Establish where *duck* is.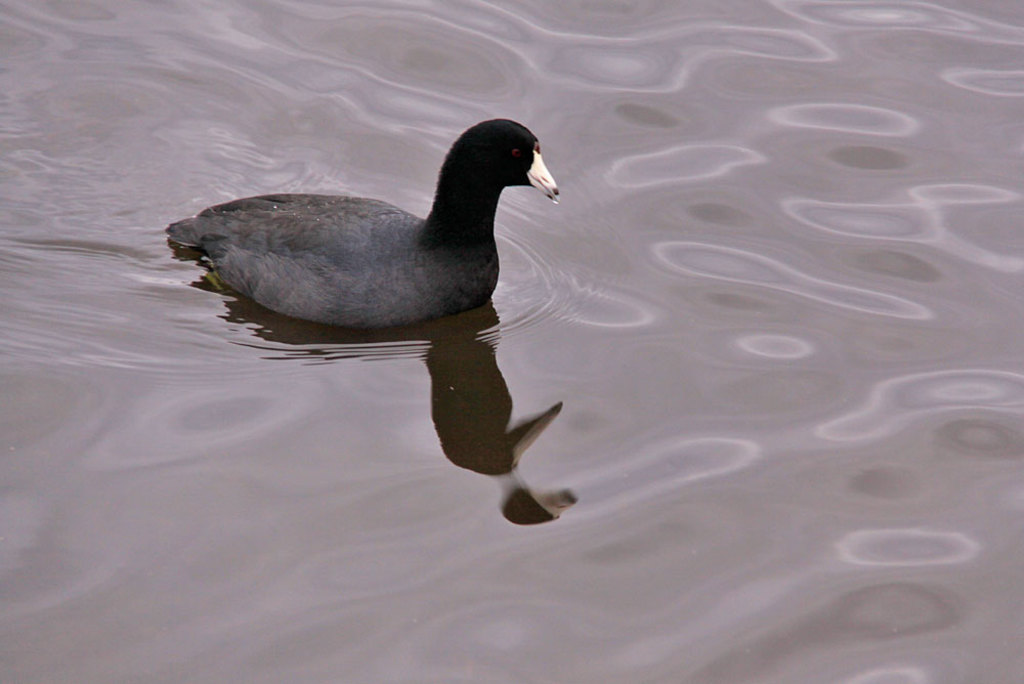
Established at [154,116,564,332].
